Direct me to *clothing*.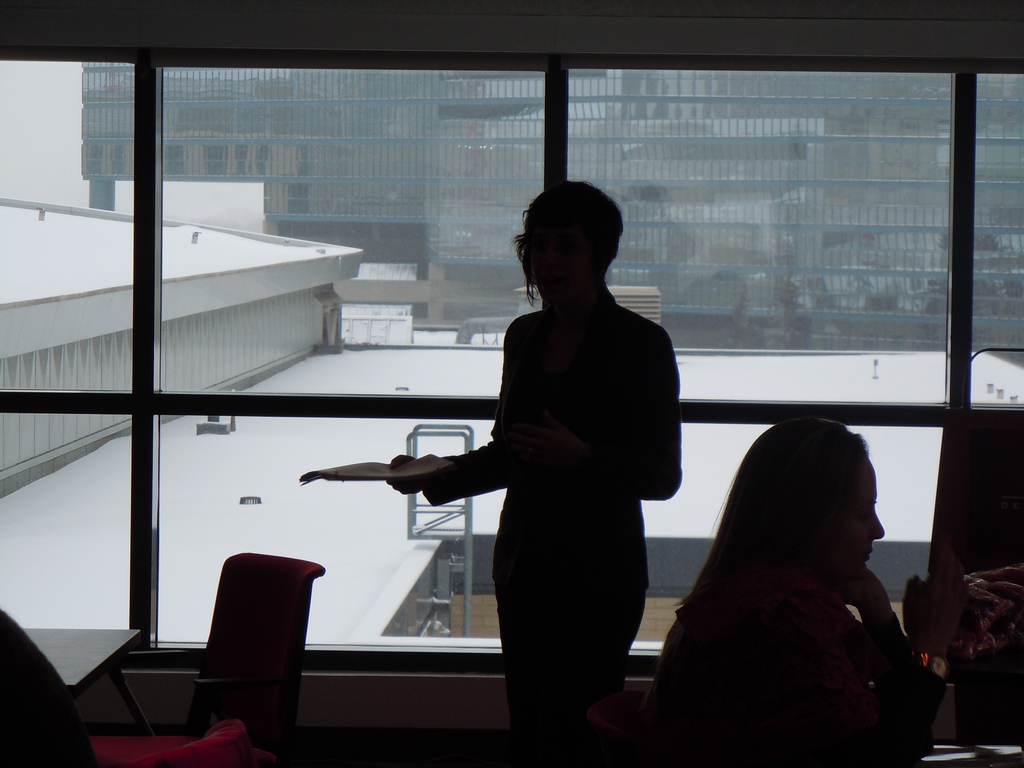
Direction: 658/460/947/678.
